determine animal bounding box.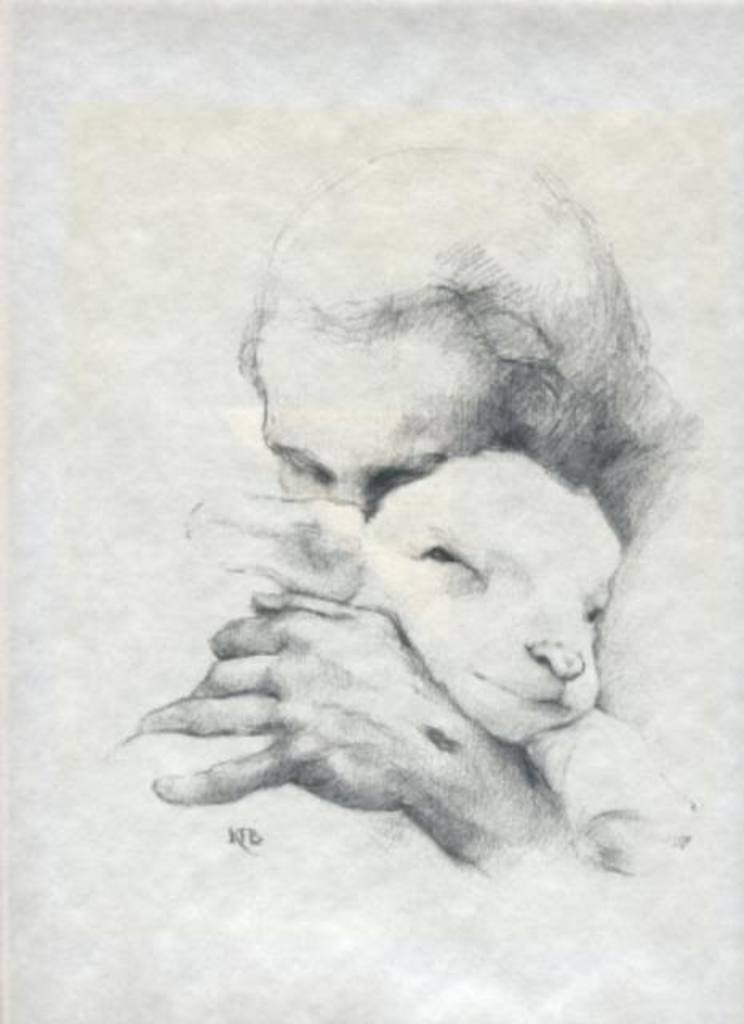
Determined: x1=192, y1=440, x2=699, y2=864.
